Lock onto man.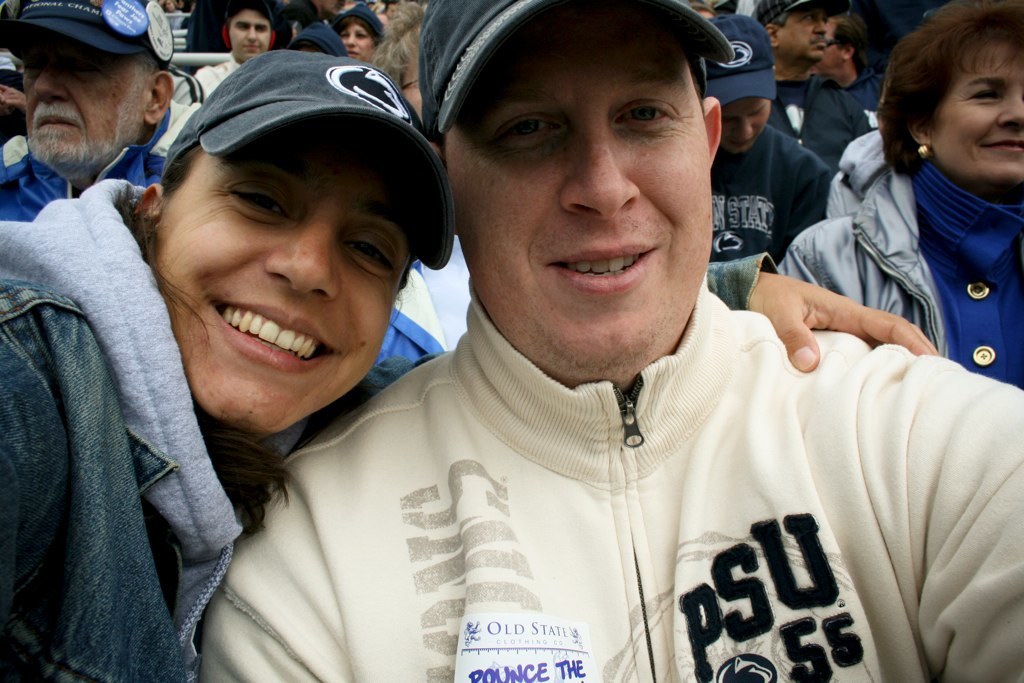
Locked: BBox(191, 0, 288, 95).
